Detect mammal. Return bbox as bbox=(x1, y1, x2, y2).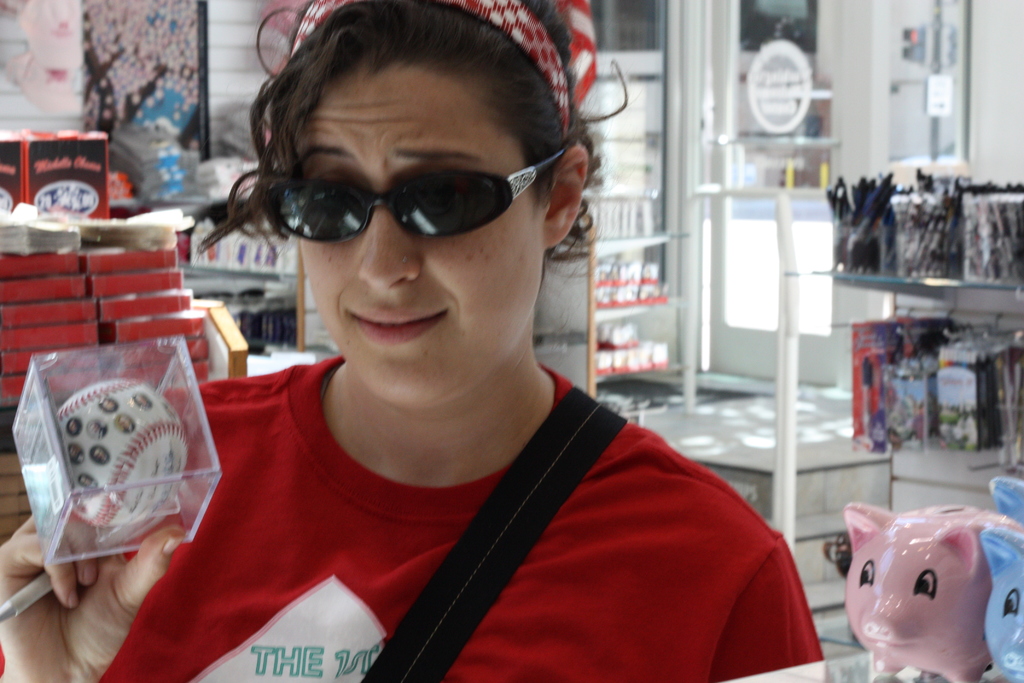
bbox=(68, 37, 826, 677).
